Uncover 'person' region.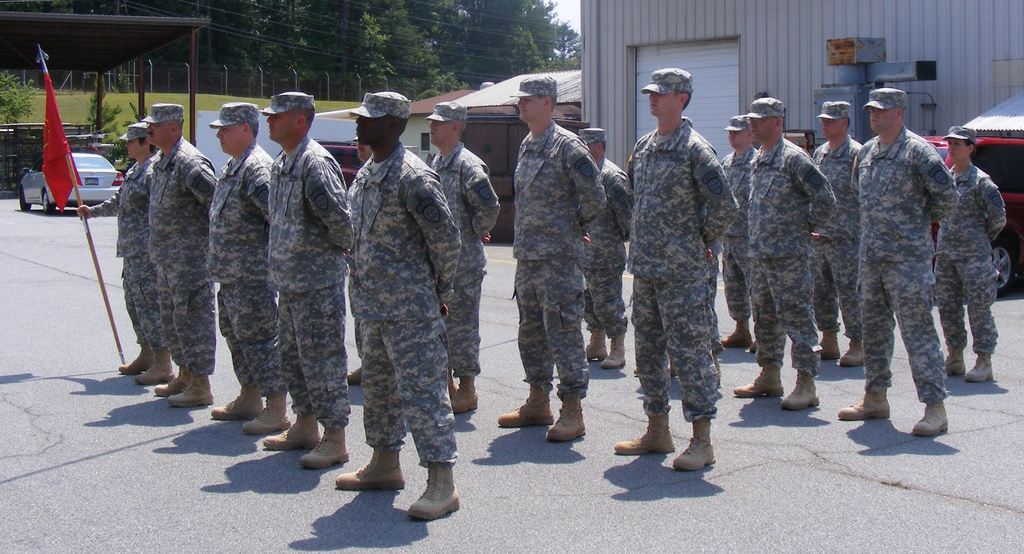
Uncovered: {"left": 938, "top": 117, "right": 1017, "bottom": 380}.
